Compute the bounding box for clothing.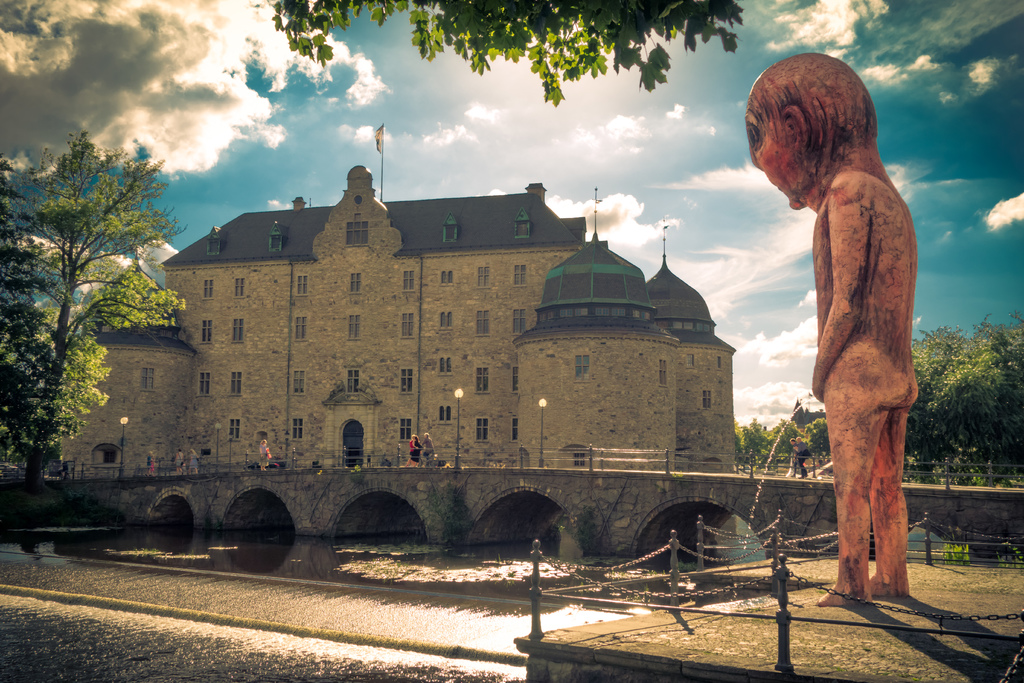
<bbox>175, 452, 182, 467</bbox>.
